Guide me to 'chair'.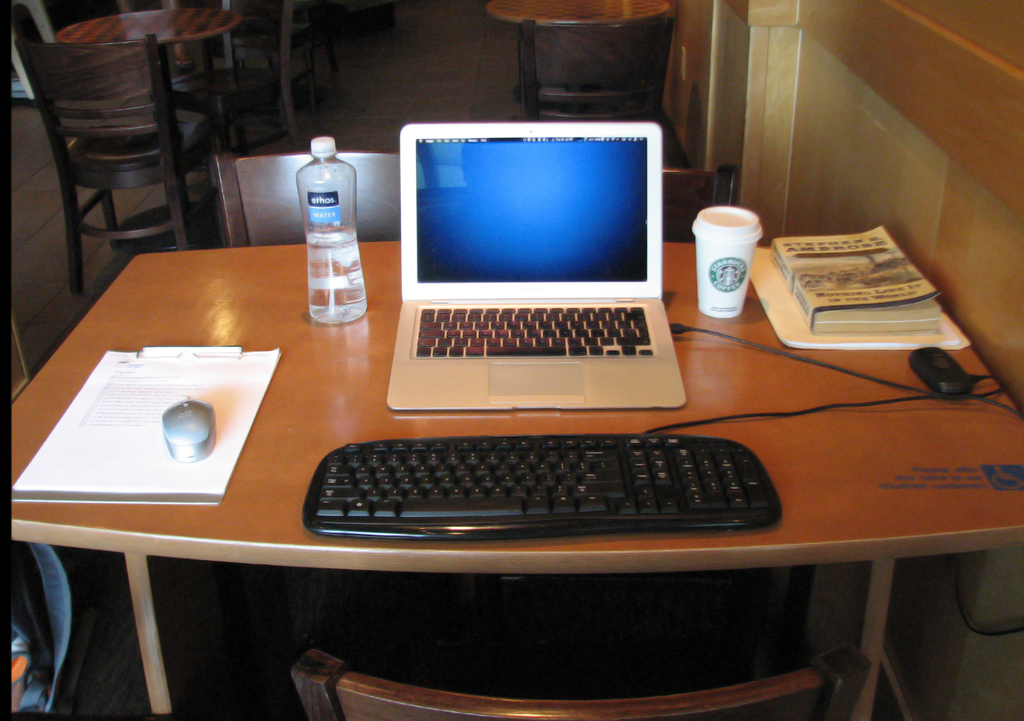
Guidance: 204, 148, 401, 248.
